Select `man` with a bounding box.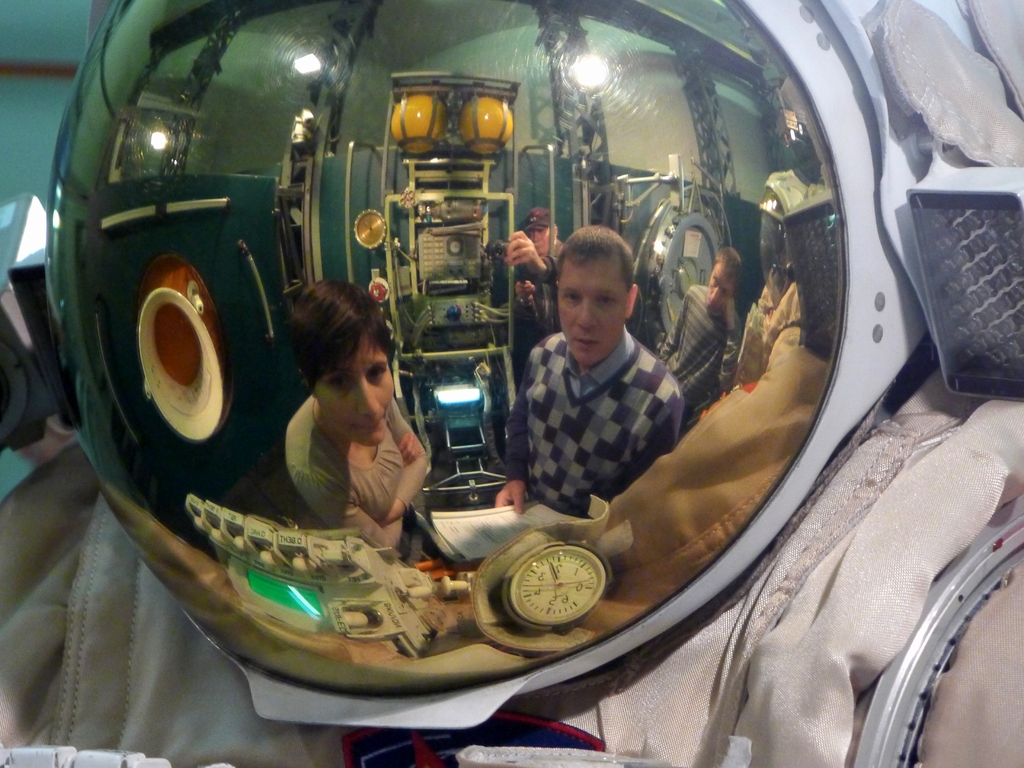
bbox(492, 209, 712, 525).
